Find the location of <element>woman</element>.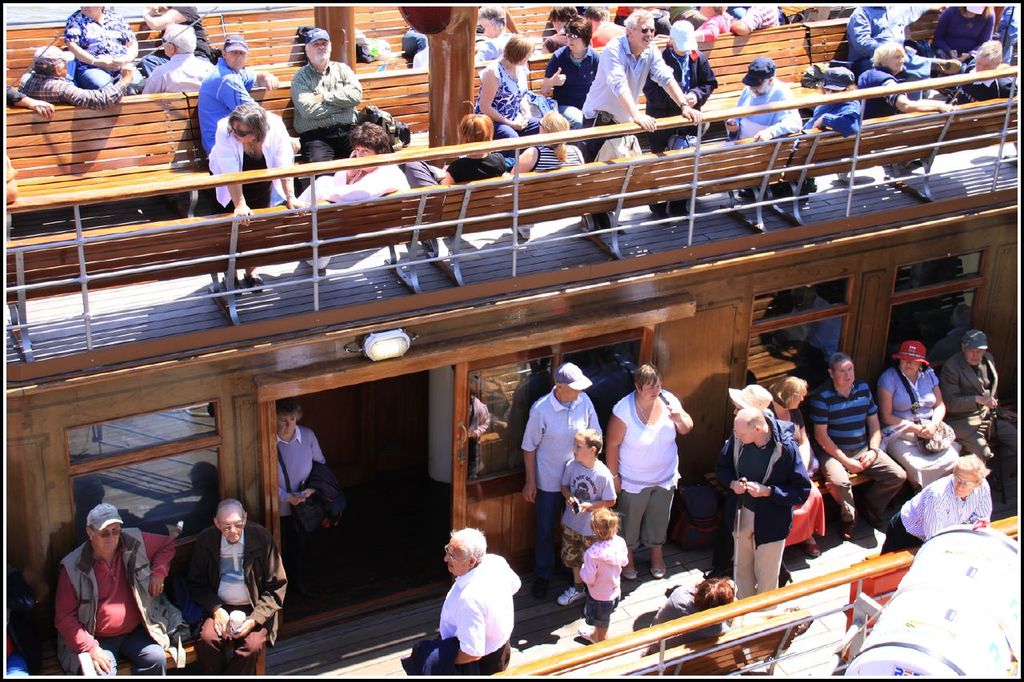
Location: Rect(258, 404, 330, 594).
